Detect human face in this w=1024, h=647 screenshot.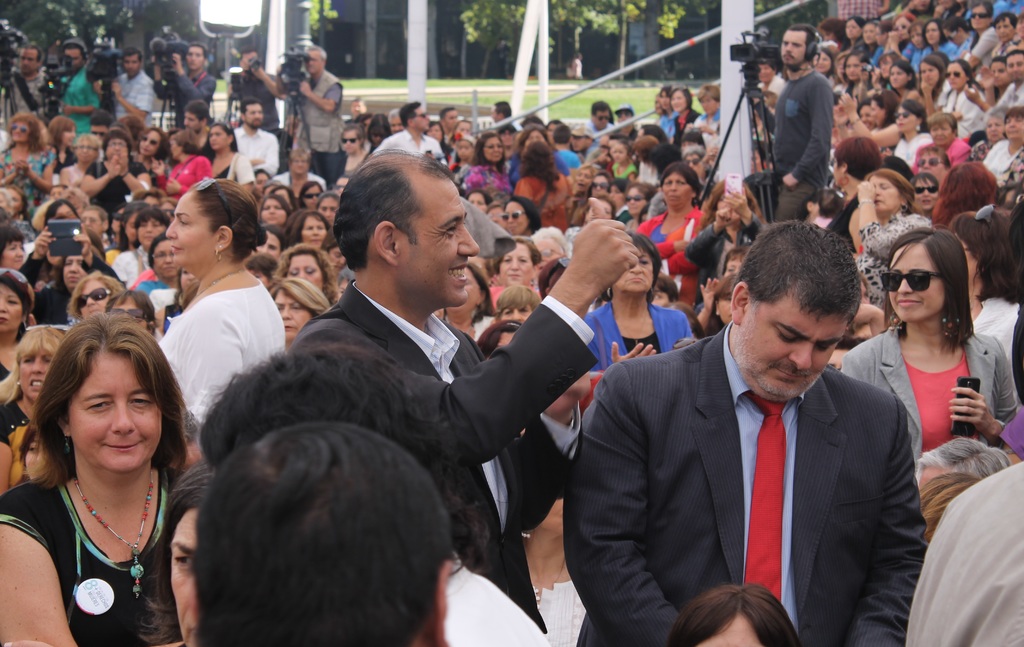
Detection: box=[592, 175, 610, 197].
